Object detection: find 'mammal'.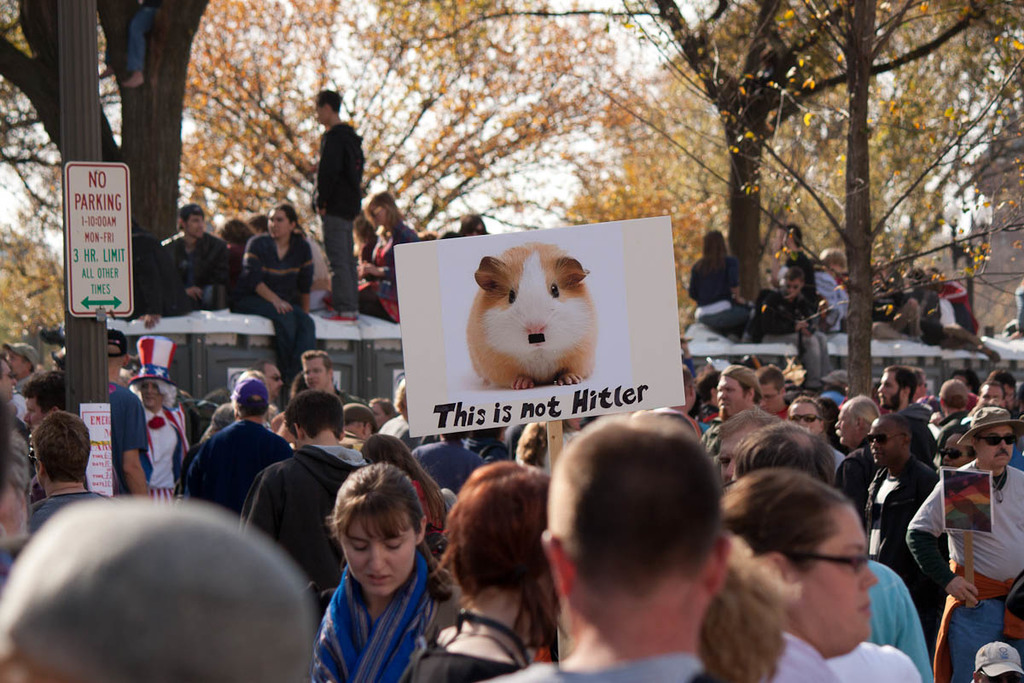
Rect(900, 400, 1023, 679).
